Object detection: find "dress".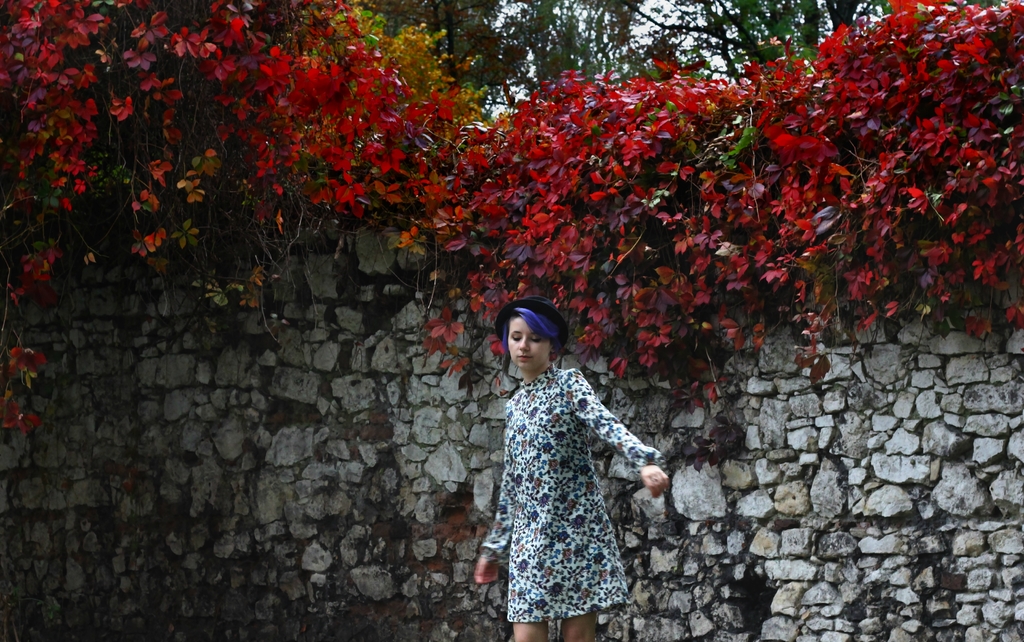
x1=481 y1=362 x2=659 y2=625.
